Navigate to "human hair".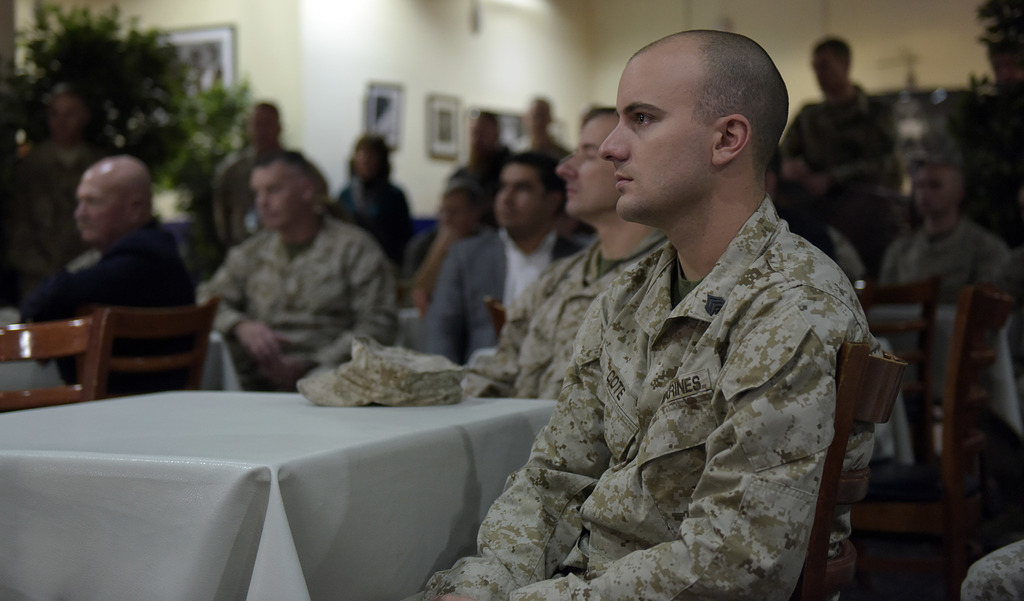
Navigation target: detection(447, 189, 481, 218).
